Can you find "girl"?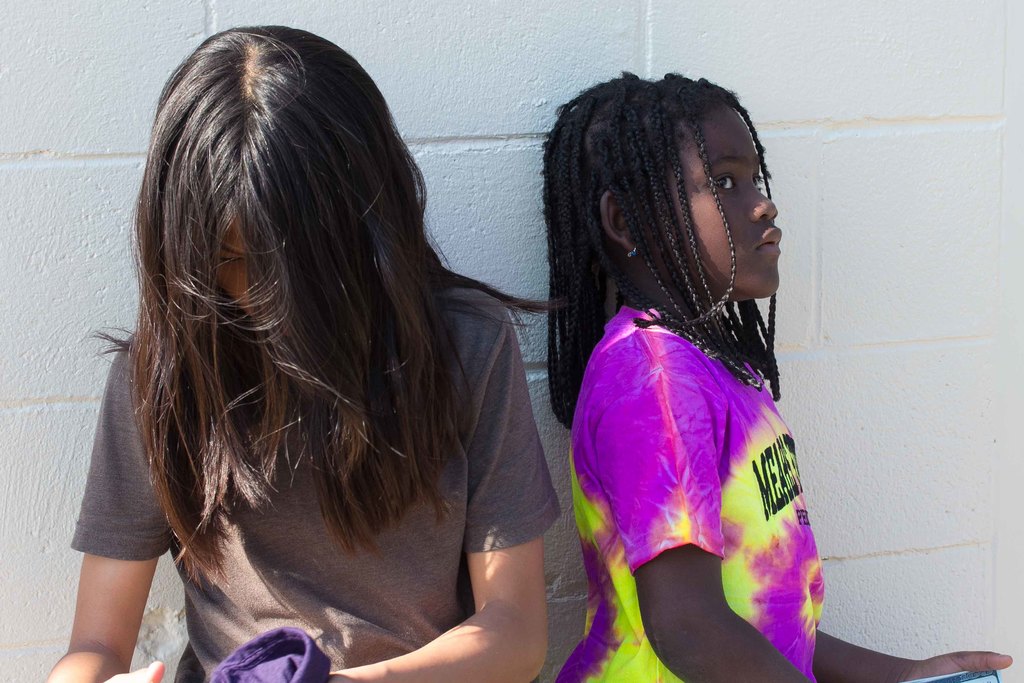
Yes, bounding box: {"left": 44, "top": 22, "right": 559, "bottom": 680}.
